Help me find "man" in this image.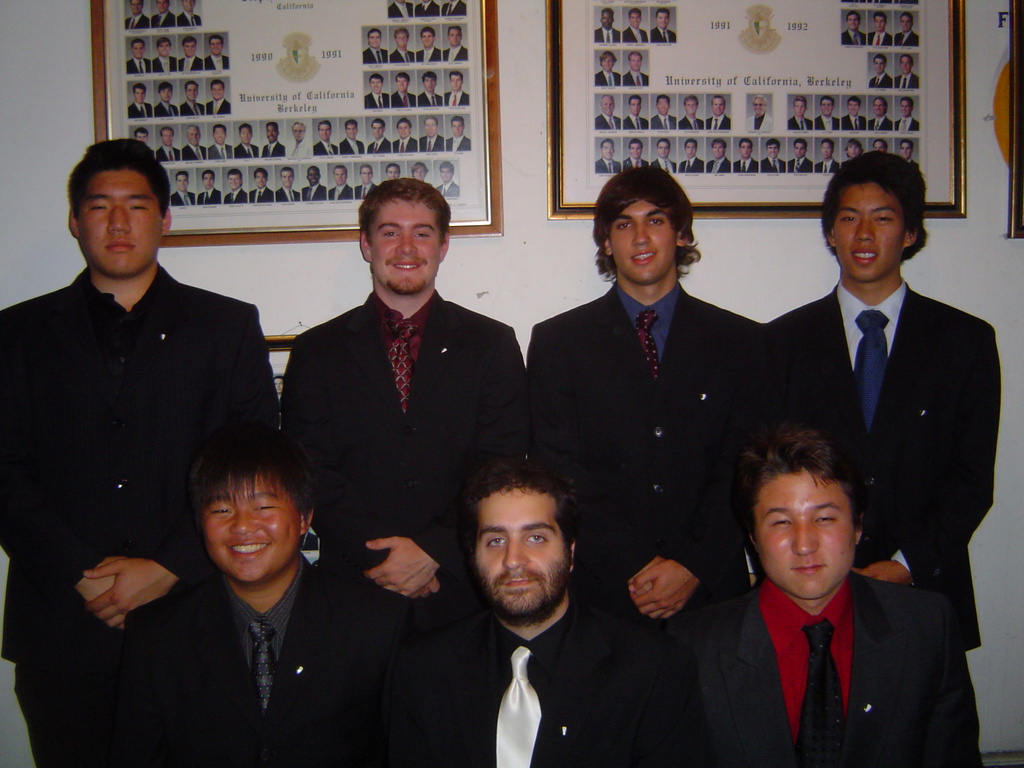
Found it: locate(413, 447, 698, 767).
